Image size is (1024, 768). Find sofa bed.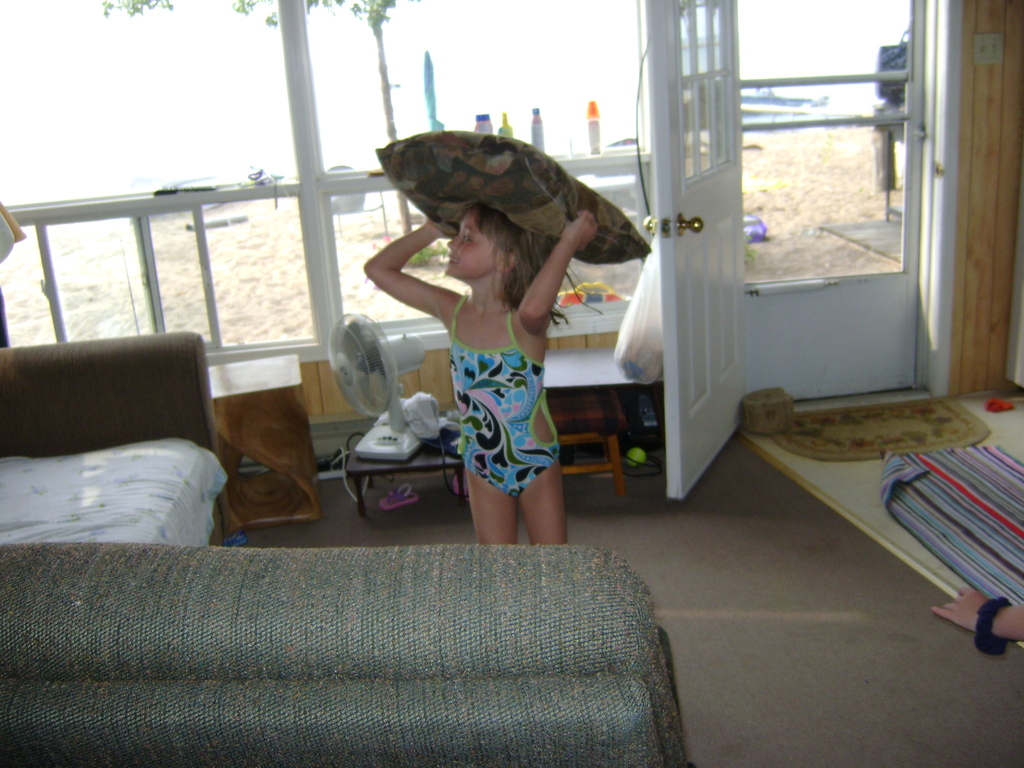
bbox(1, 550, 690, 767).
